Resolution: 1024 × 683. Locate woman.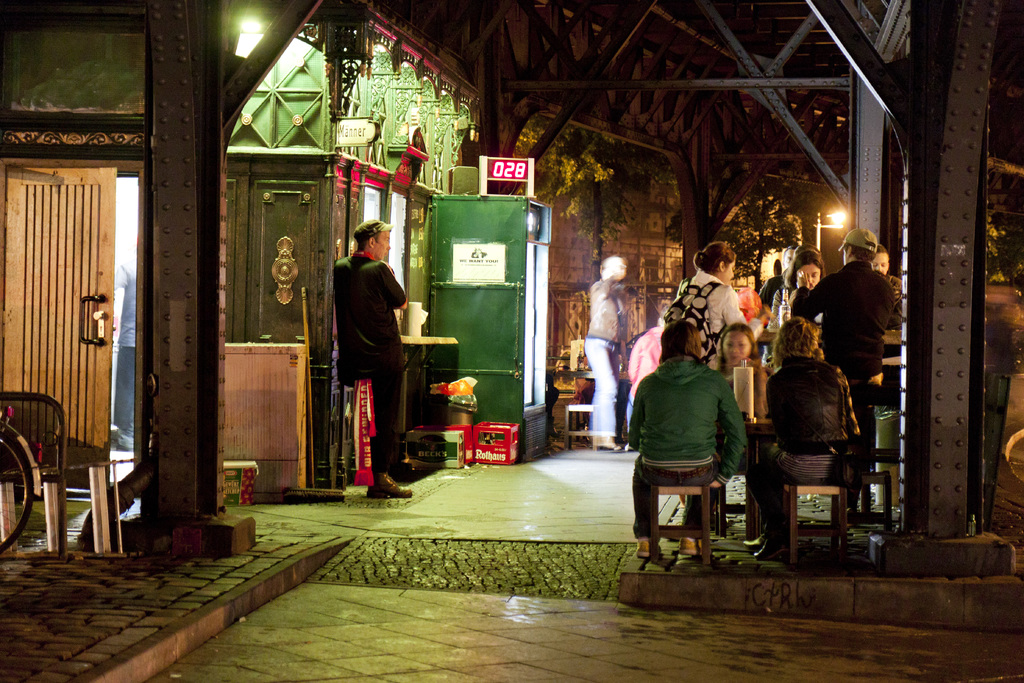
<box>624,320,749,568</box>.
